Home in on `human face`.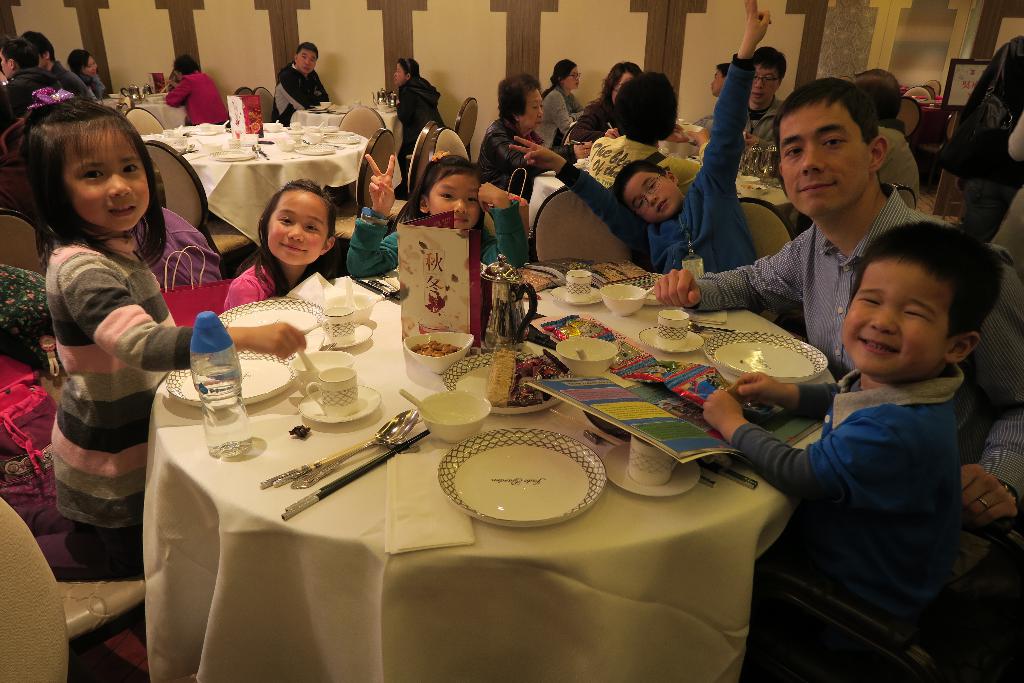
Homed in at bbox=[68, 123, 148, 233].
